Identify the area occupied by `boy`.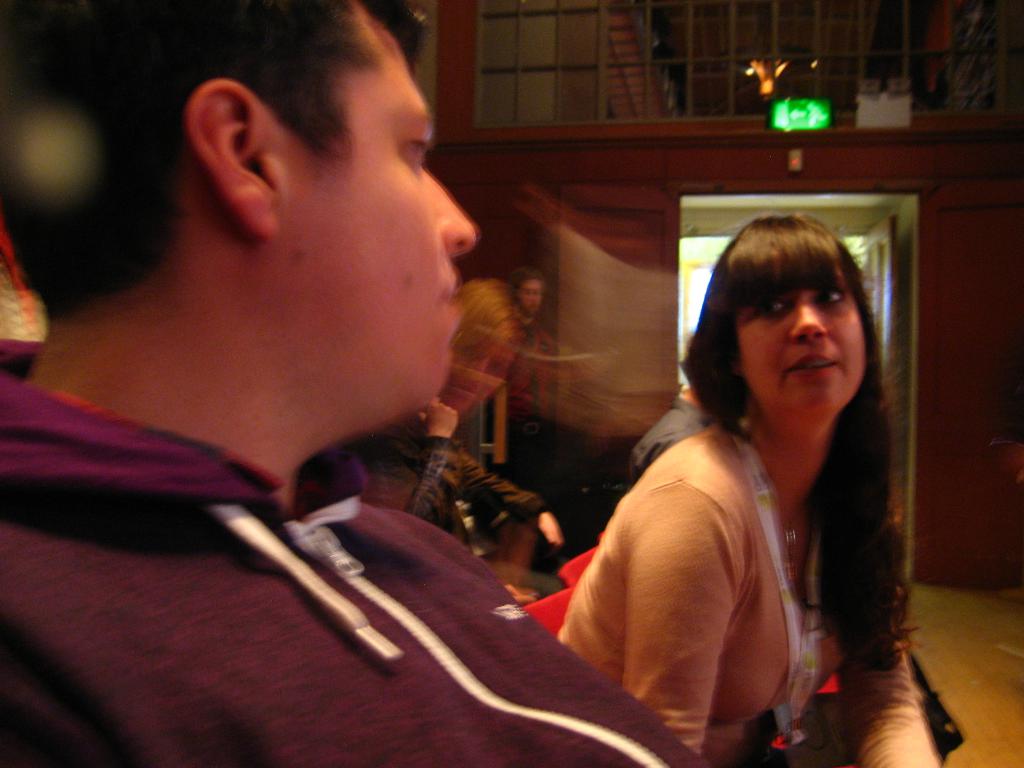
Area: [0, 0, 564, 718].
